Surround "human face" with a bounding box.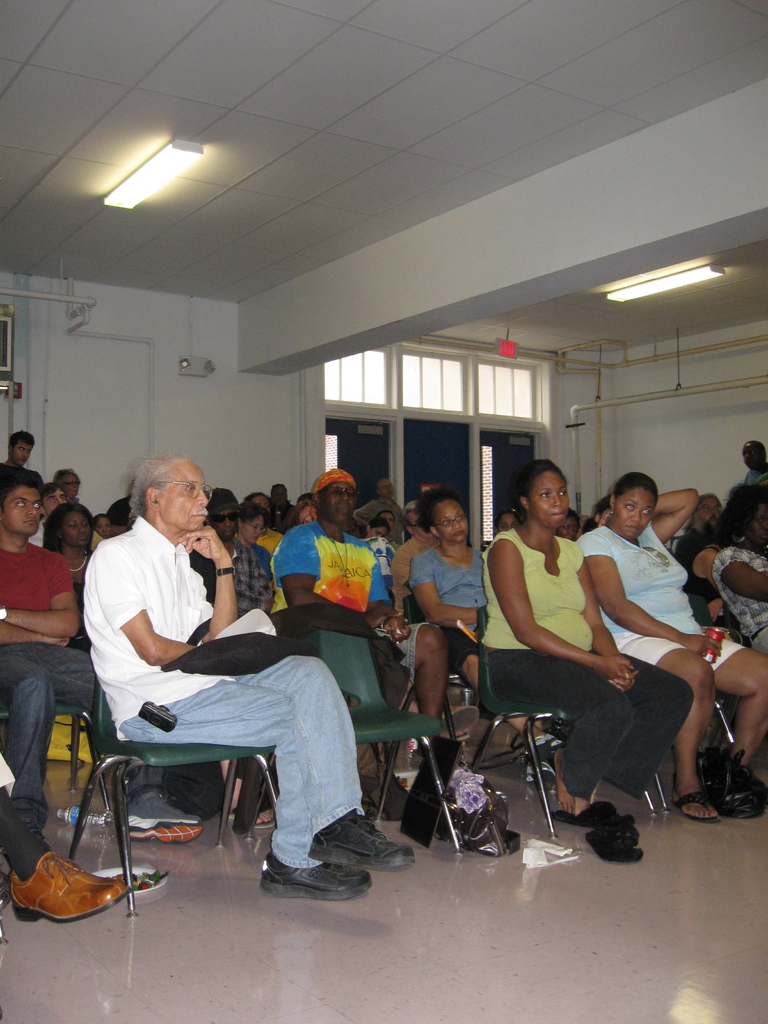
(left=207, top=515, right=234, bottom=540).
